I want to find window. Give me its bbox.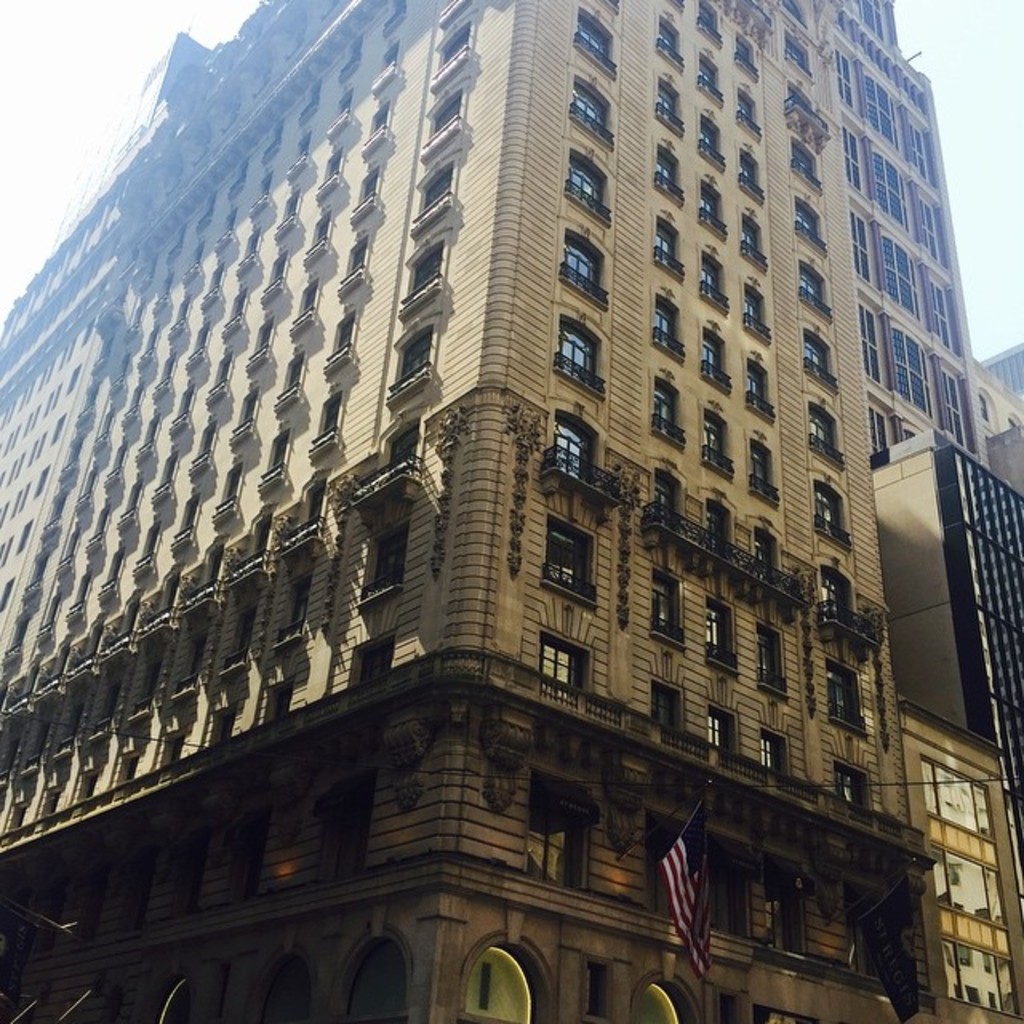
l=558, t=320, r=605, b=395.
